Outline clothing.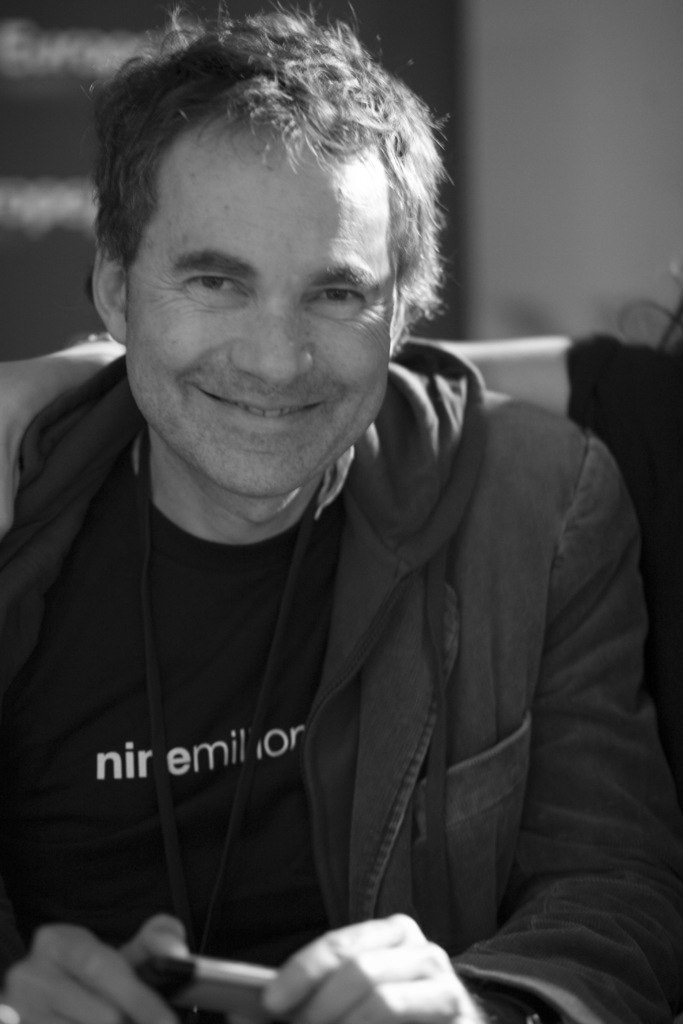
Outline: <box>0,323,664,1023</box>.
